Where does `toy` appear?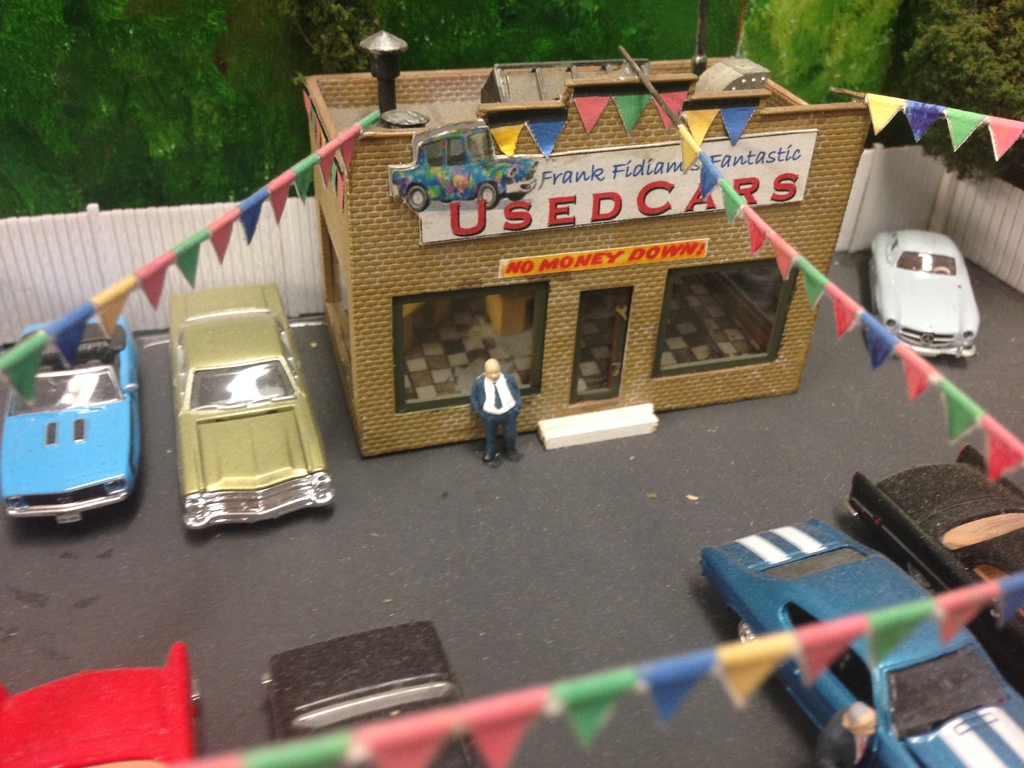
Appears at 264:627:489:767.
